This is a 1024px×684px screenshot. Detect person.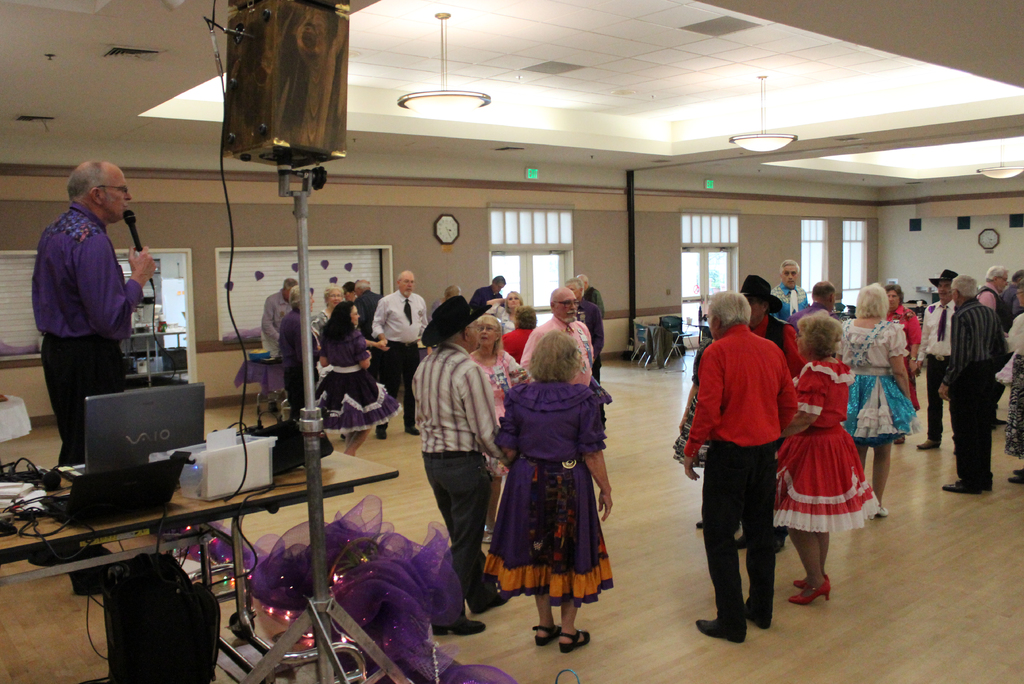
l=767, t=250, r=811, b=320.
